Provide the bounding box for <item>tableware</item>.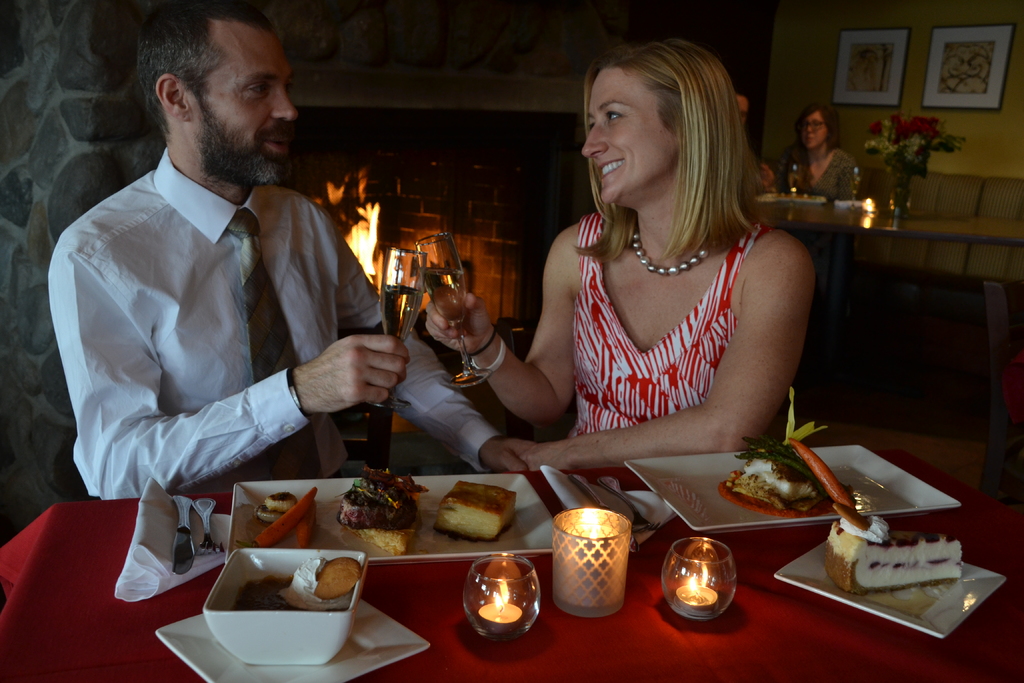
select_region(625, 440, 959, 535).
